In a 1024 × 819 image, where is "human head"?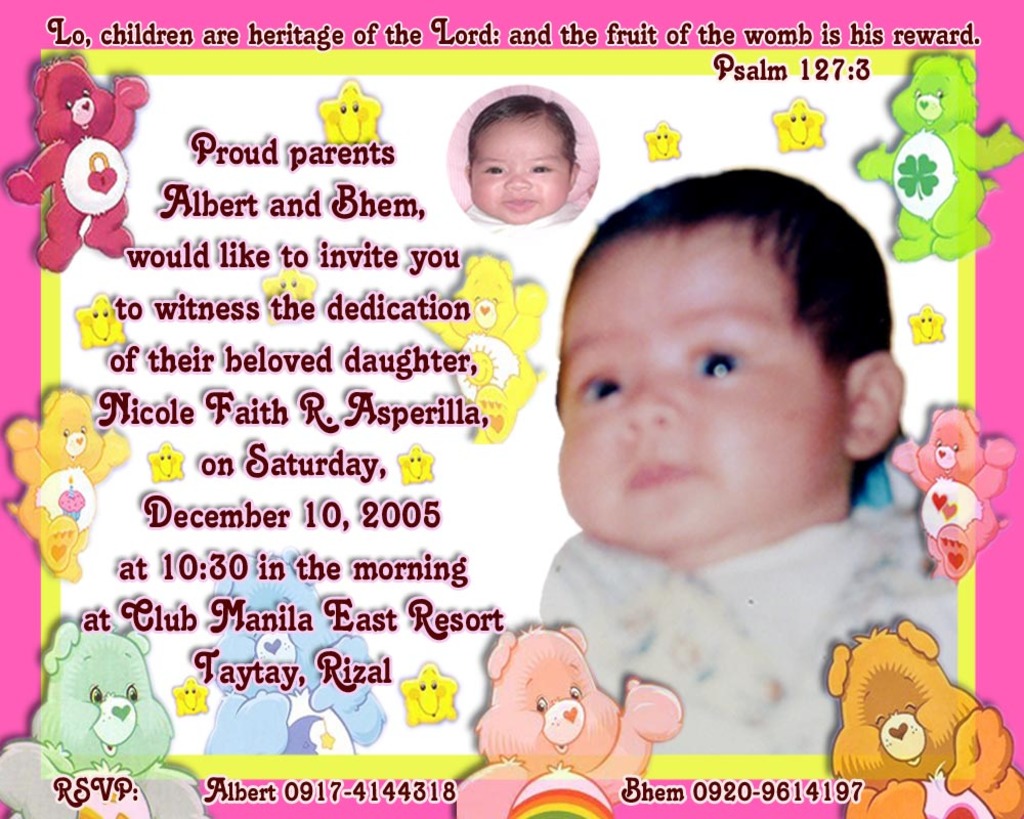
bbox=(463, 91, 581, 226).
